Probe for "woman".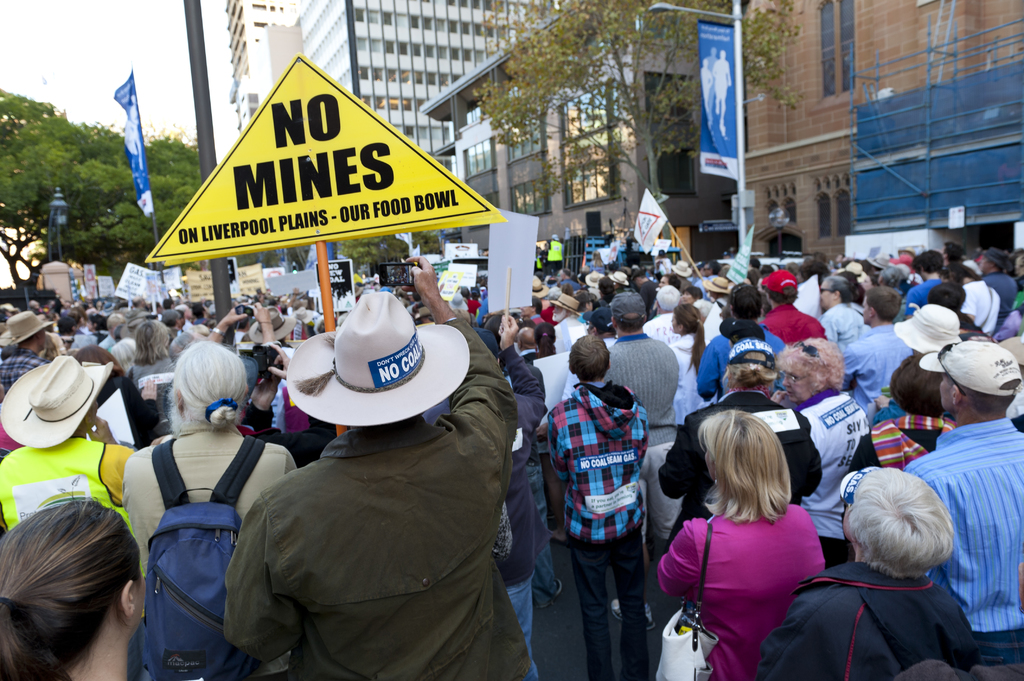
Probe result: Rect(929, 277, 983, 335).
